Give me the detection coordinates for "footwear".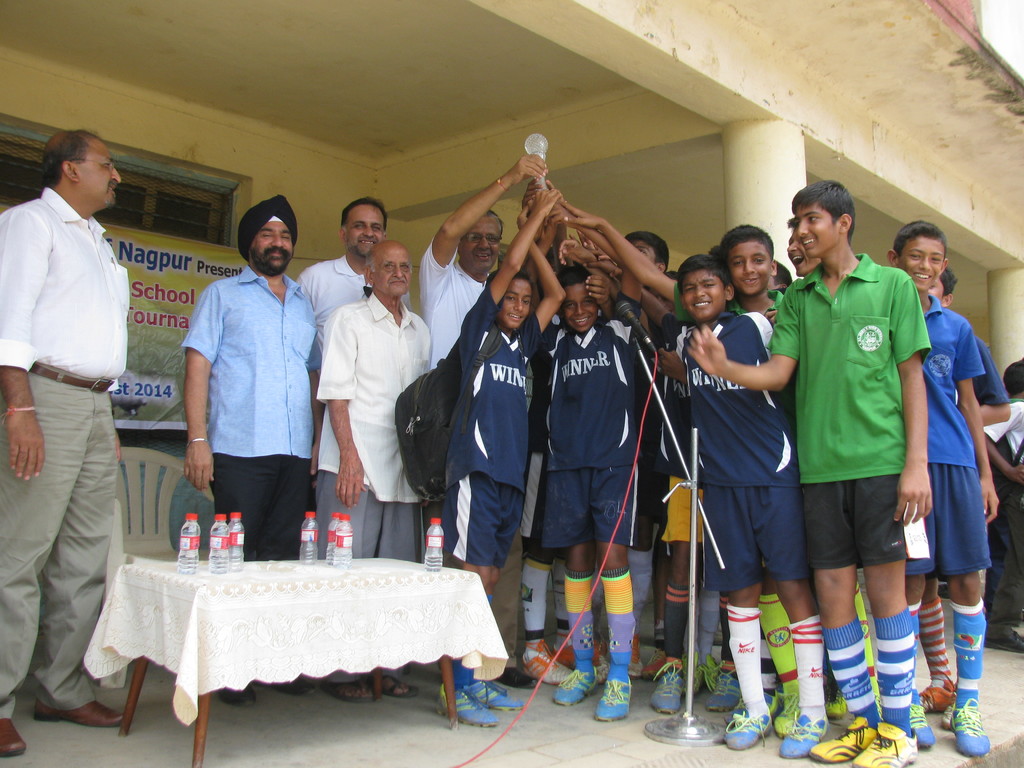
BBox(467, 673, 530, 708).
